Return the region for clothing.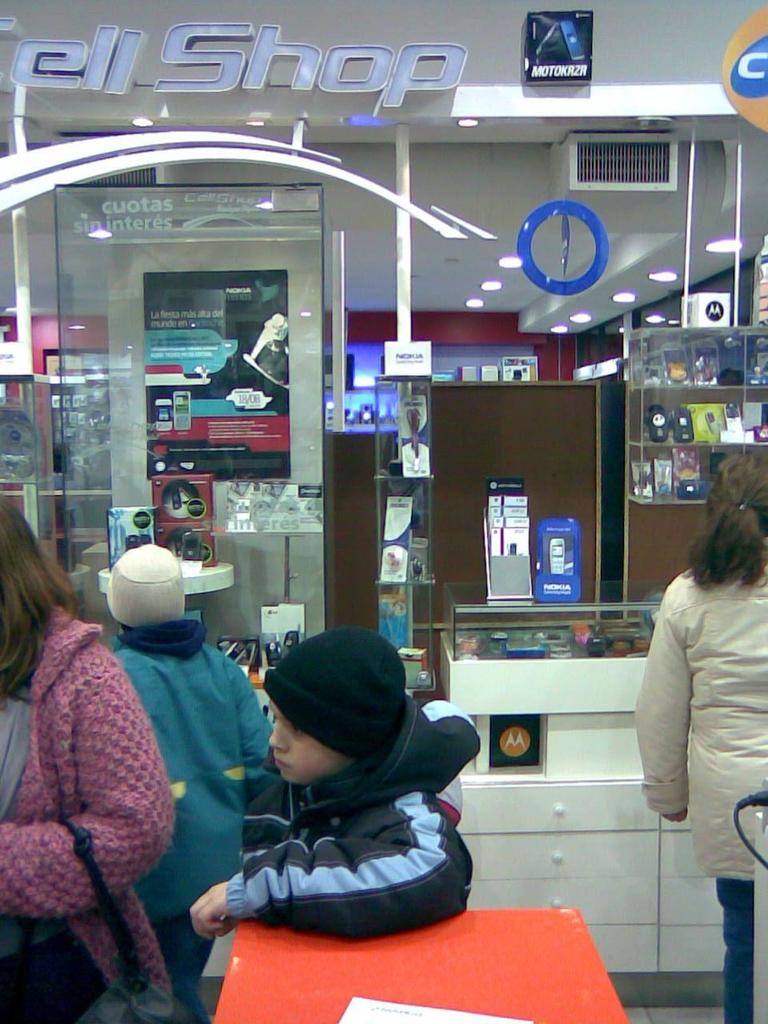
110, 622, 270, 1015.
